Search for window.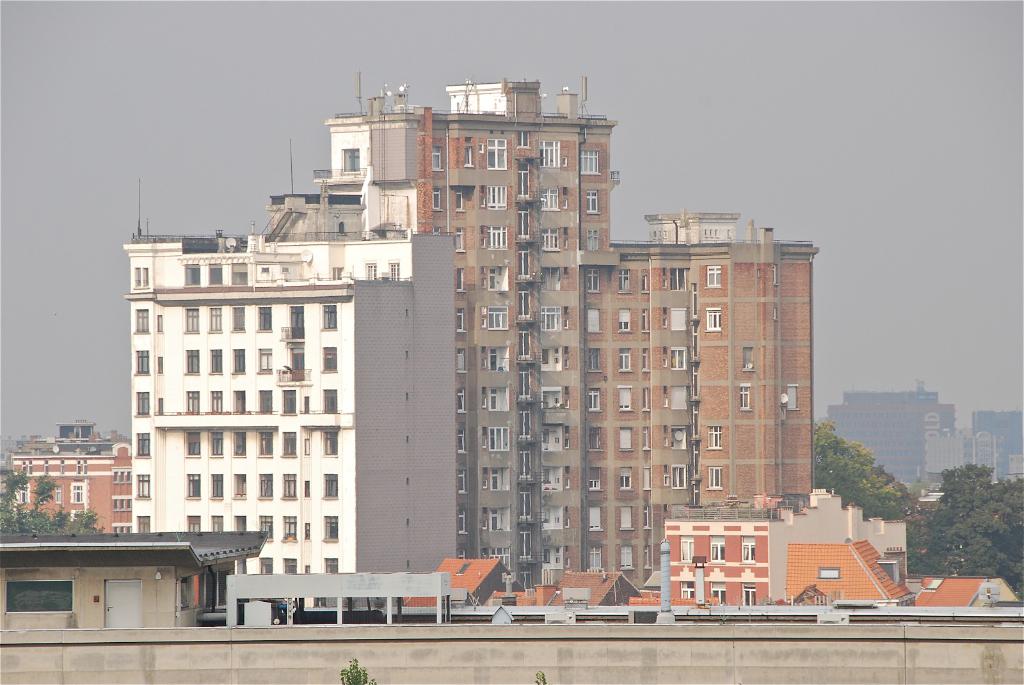
Found at region(42, 460, 48, 475).
